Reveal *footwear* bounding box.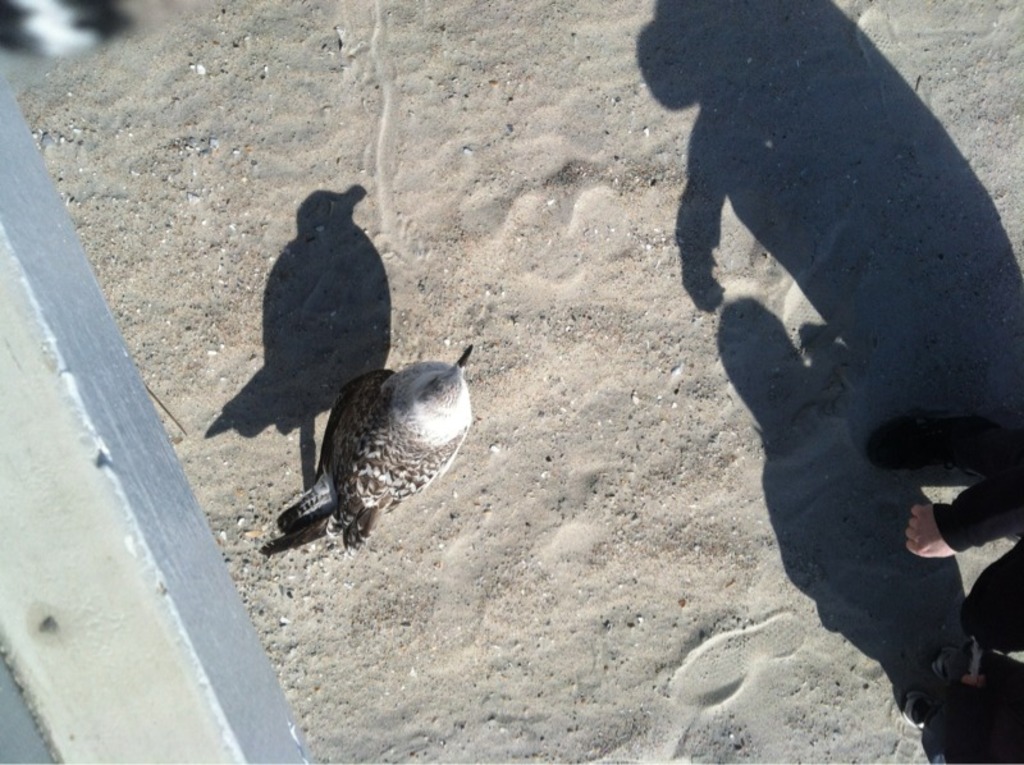
Revealed: <region>928, 646, 997, 677</region>.
